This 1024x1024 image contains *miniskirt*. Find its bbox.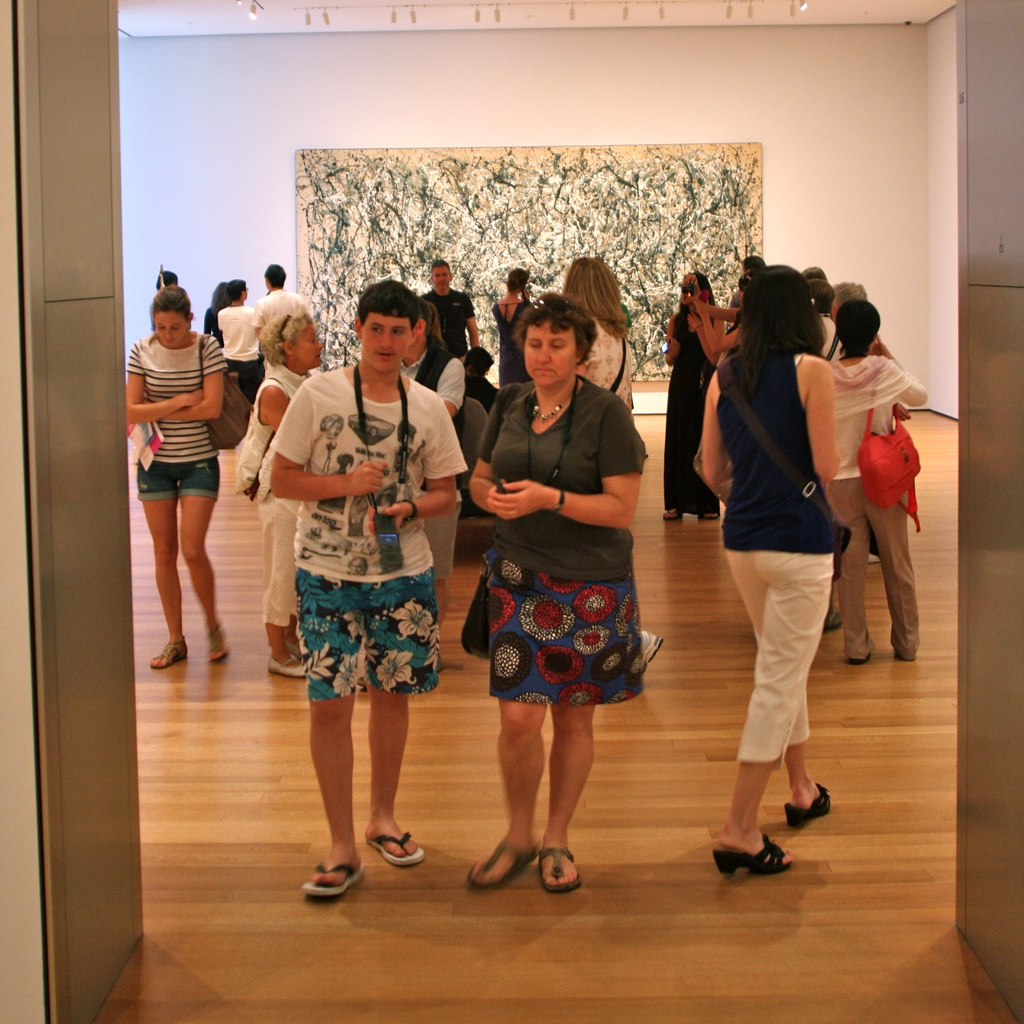
(x1=494, y1=548, x2=647, y2=709).
